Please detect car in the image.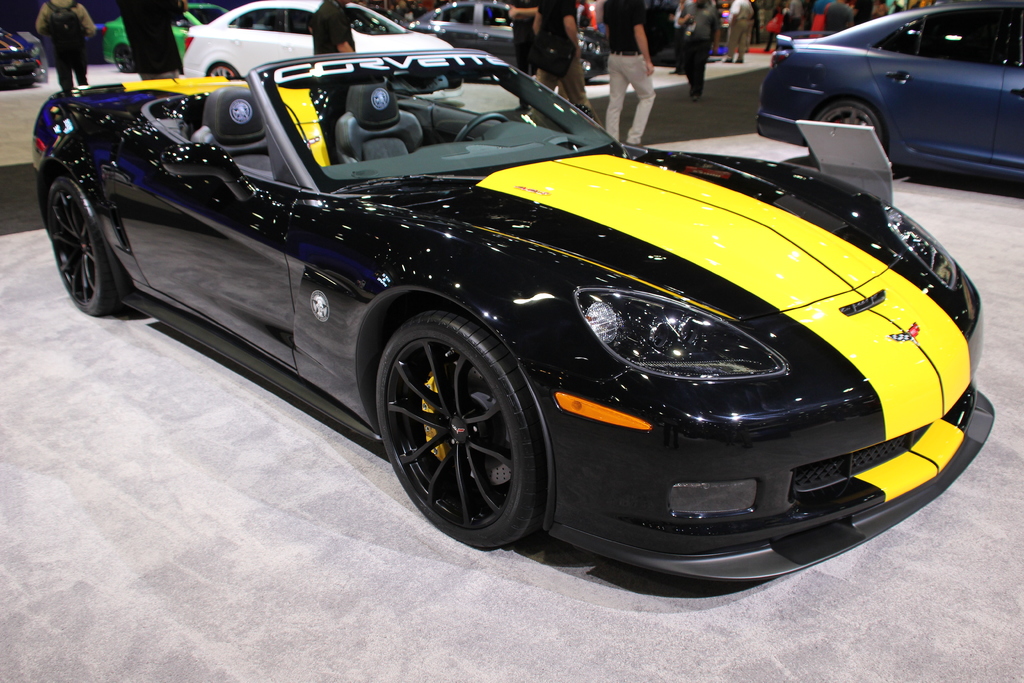
bbox=(182, 0, 451, 79).
